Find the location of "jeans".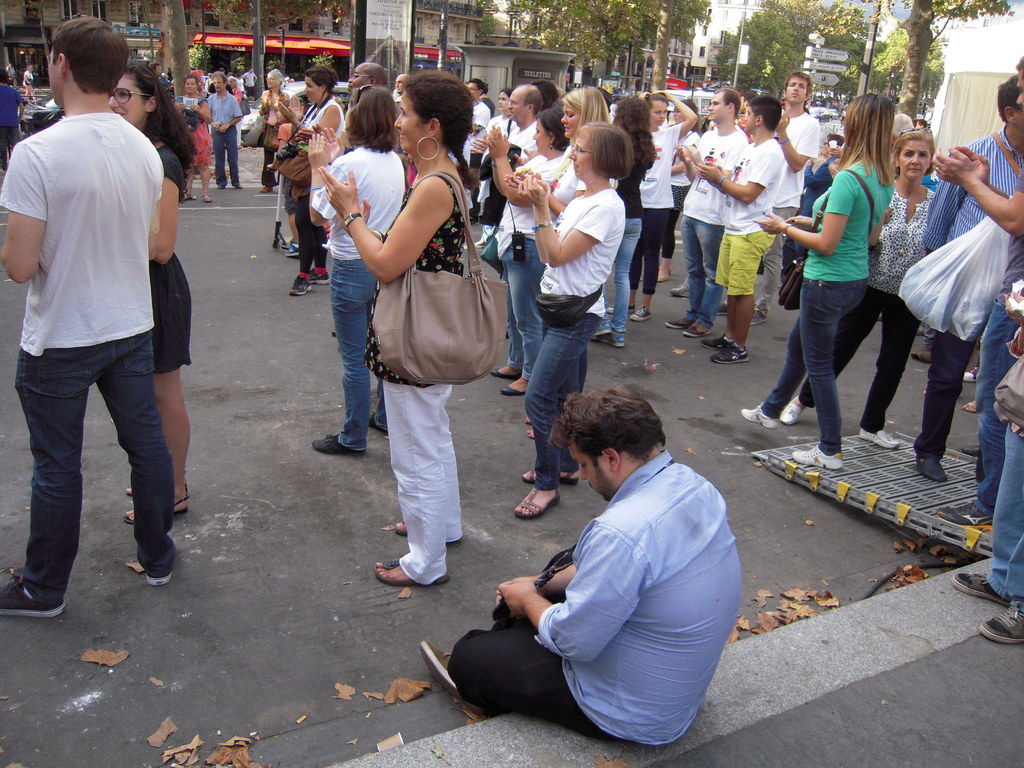
Location: bbox=[440, 609, 621, 732].
